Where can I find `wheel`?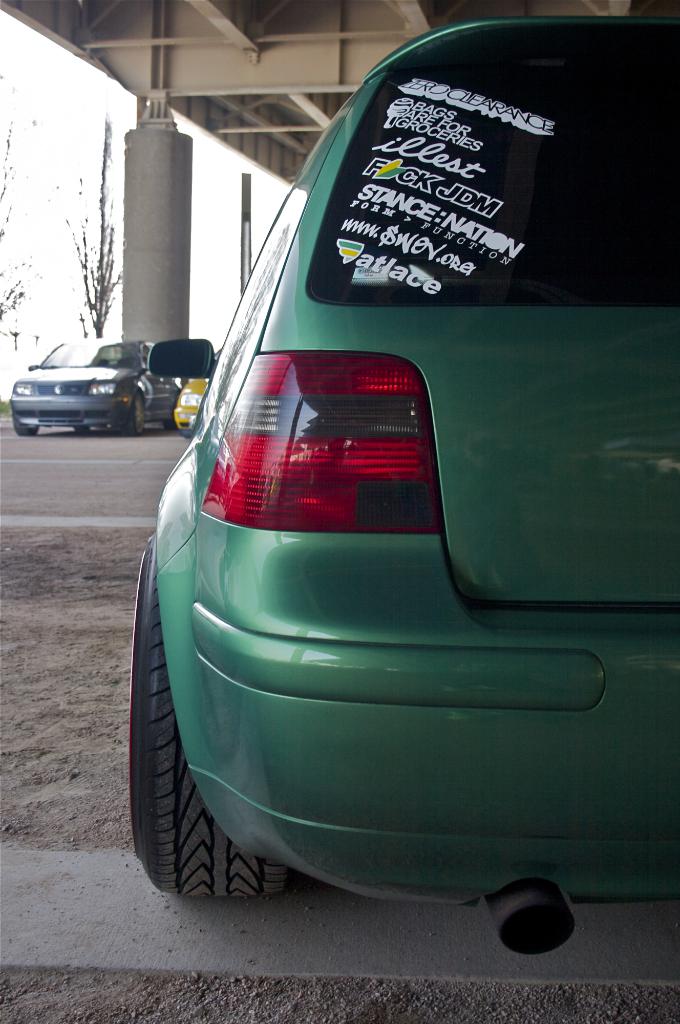
You can find it at Rect(133, 538, 287, 903).
